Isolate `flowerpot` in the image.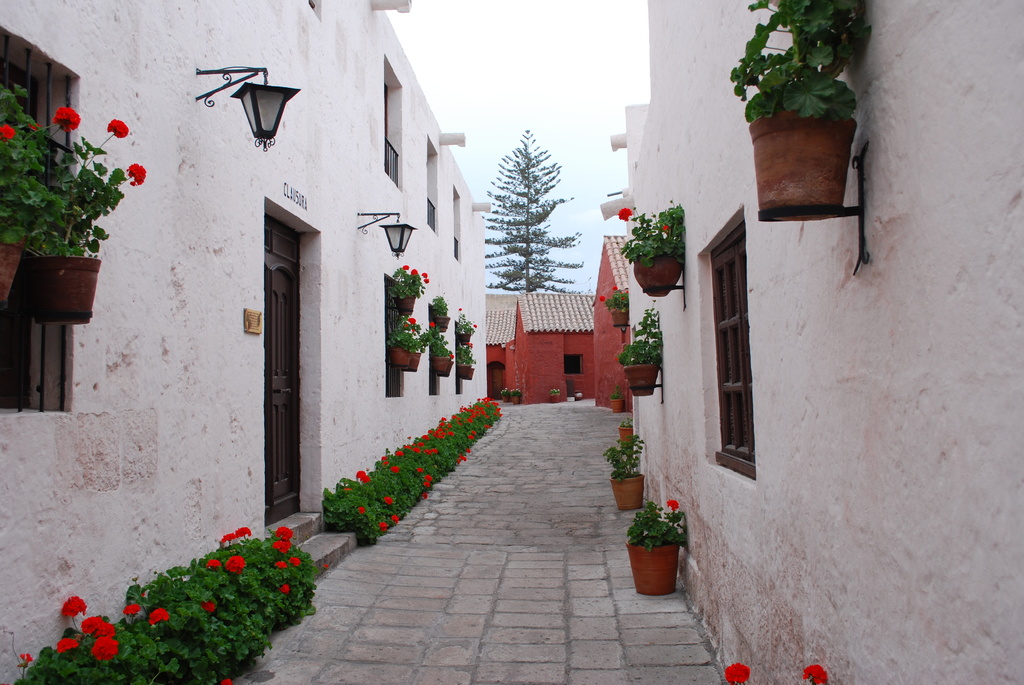
Isolated region: [633,251,678,298].
